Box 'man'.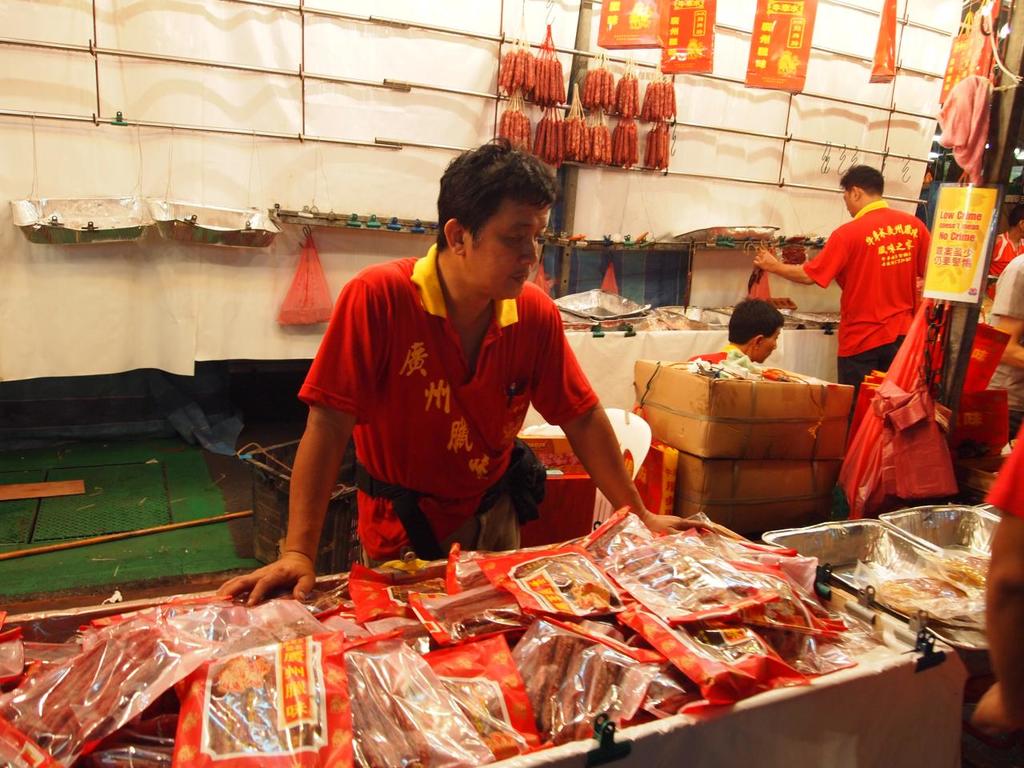
Rect(980, 250, 1023, 455).
